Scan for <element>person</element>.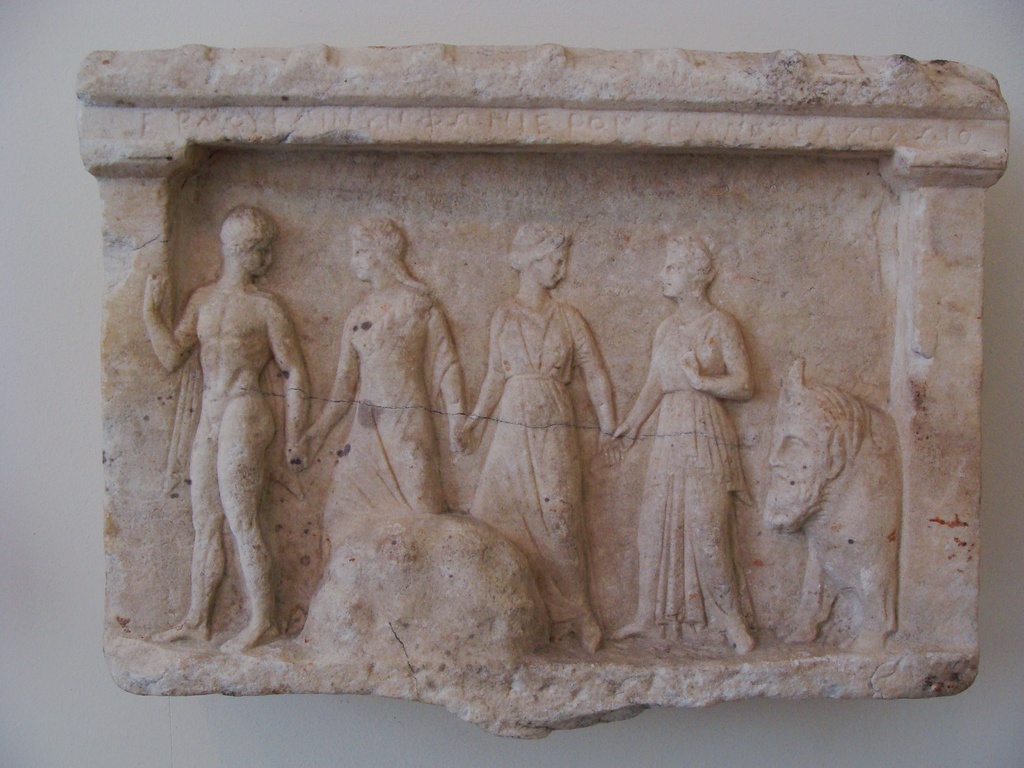
Scan result: select_region(139, 147, 368, 708).
